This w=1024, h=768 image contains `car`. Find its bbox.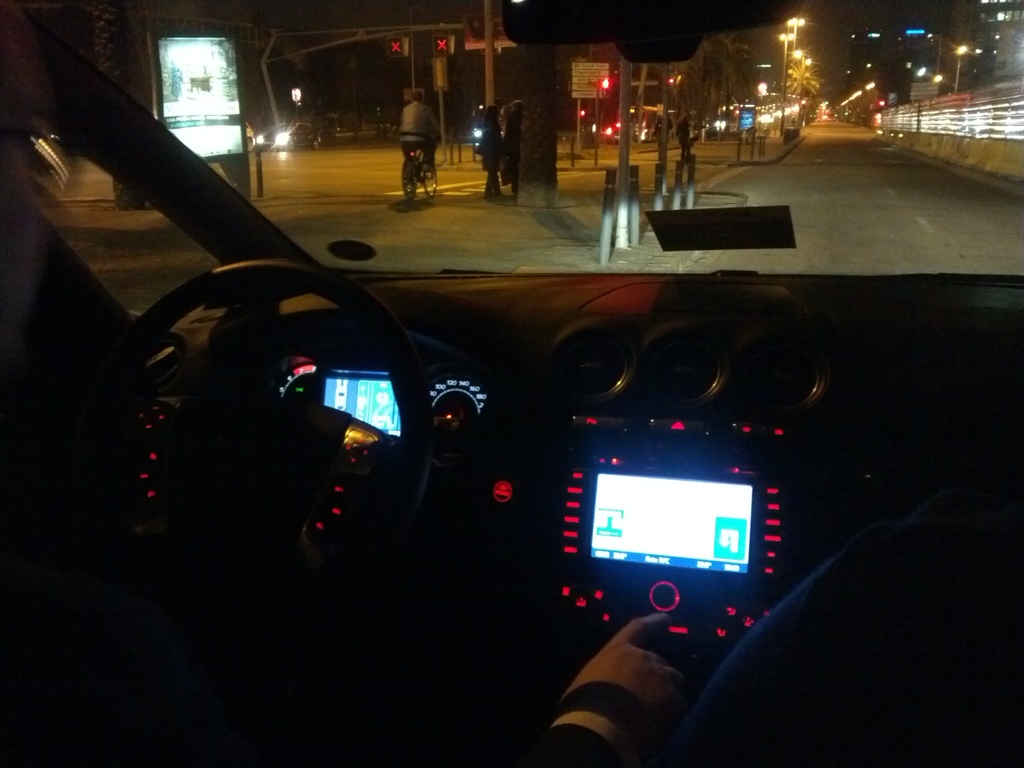
Rect(320, 117, 337, 142).
